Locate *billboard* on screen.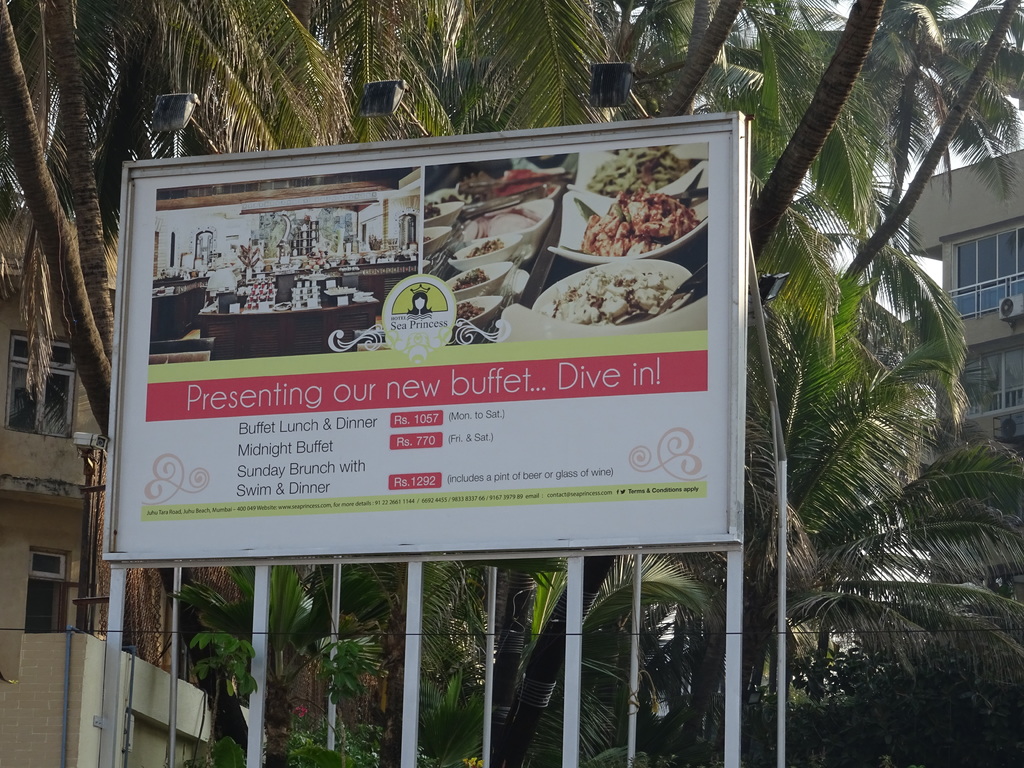
On screen at [x1=138, y1=119, x2=767, y2=478].
